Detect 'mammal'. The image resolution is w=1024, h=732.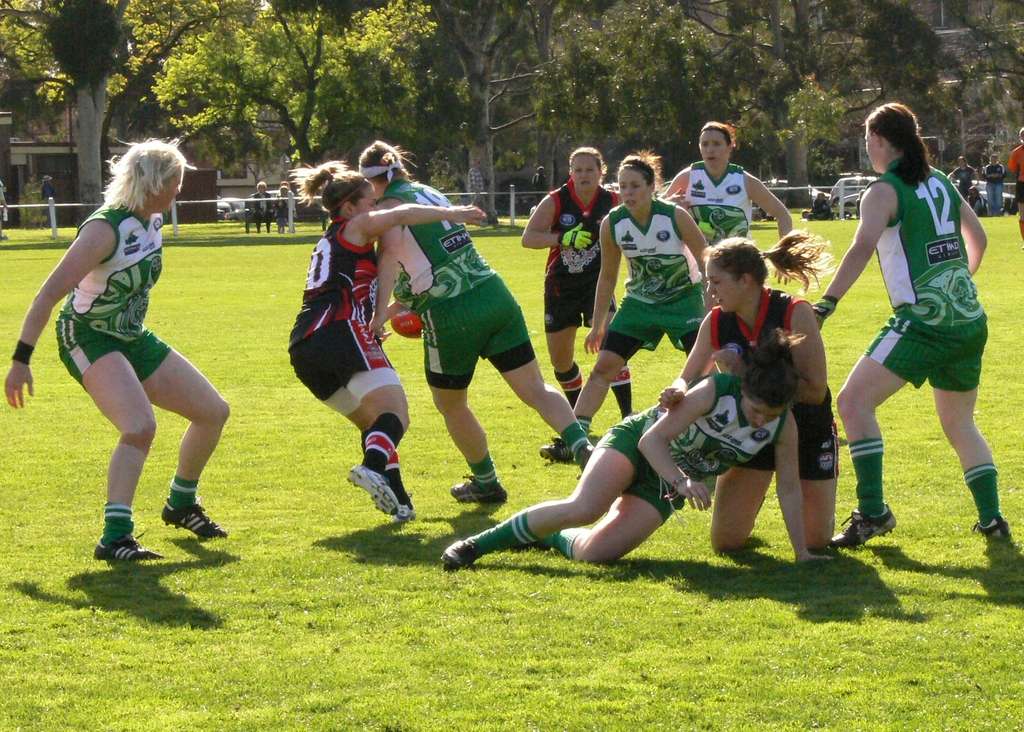
<region>535, 144, 712, 465</region>.
